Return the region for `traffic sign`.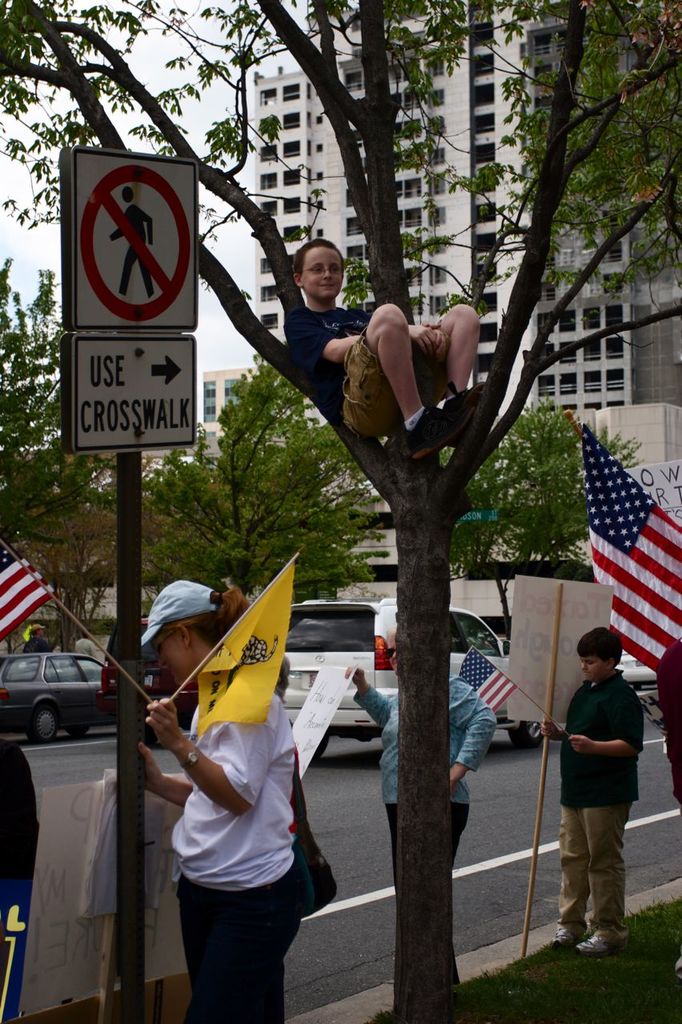
pyautogui.locateOnScreen(455, 508, 501, 526).
